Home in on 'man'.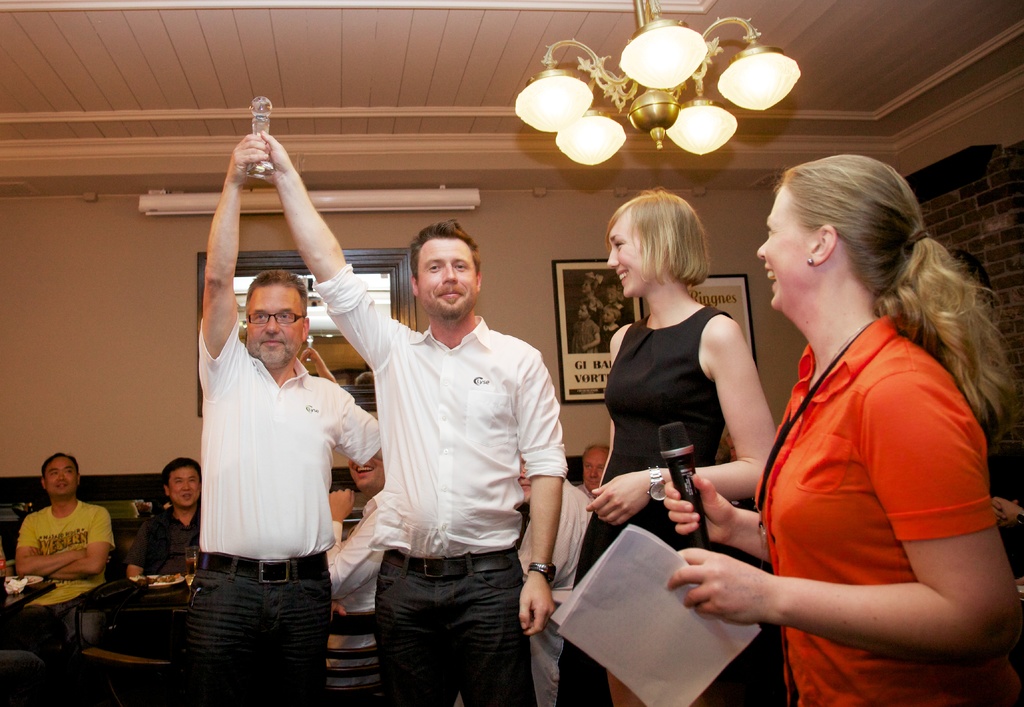
Homed in at Rect(120, 441, 214, 644).
